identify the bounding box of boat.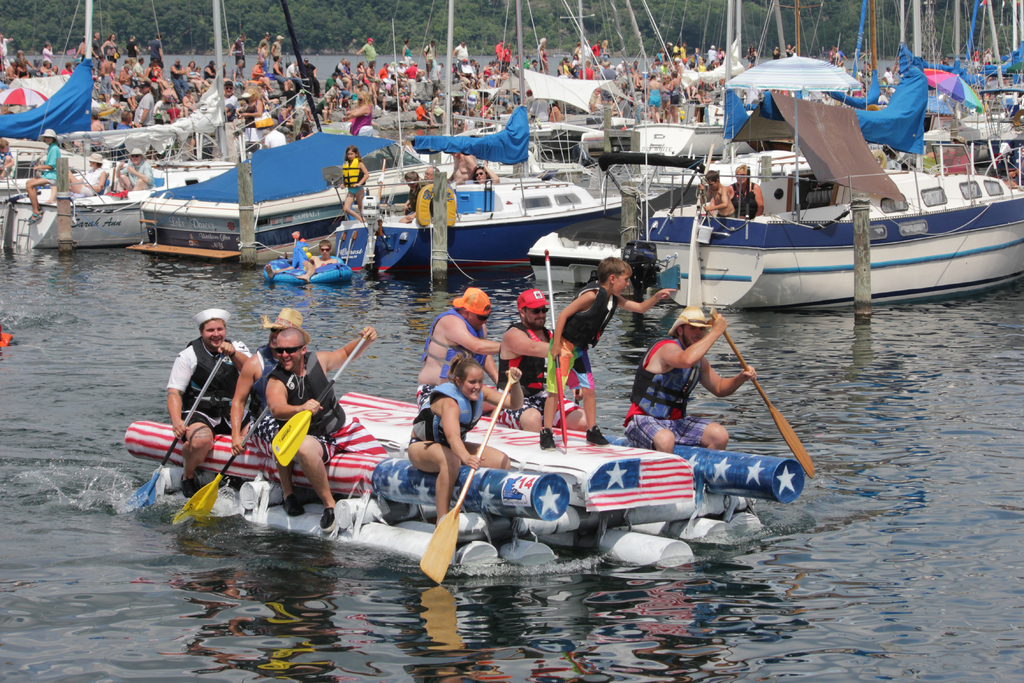
pyautogui.locateOnScreen(323, 0, 698, 286).
